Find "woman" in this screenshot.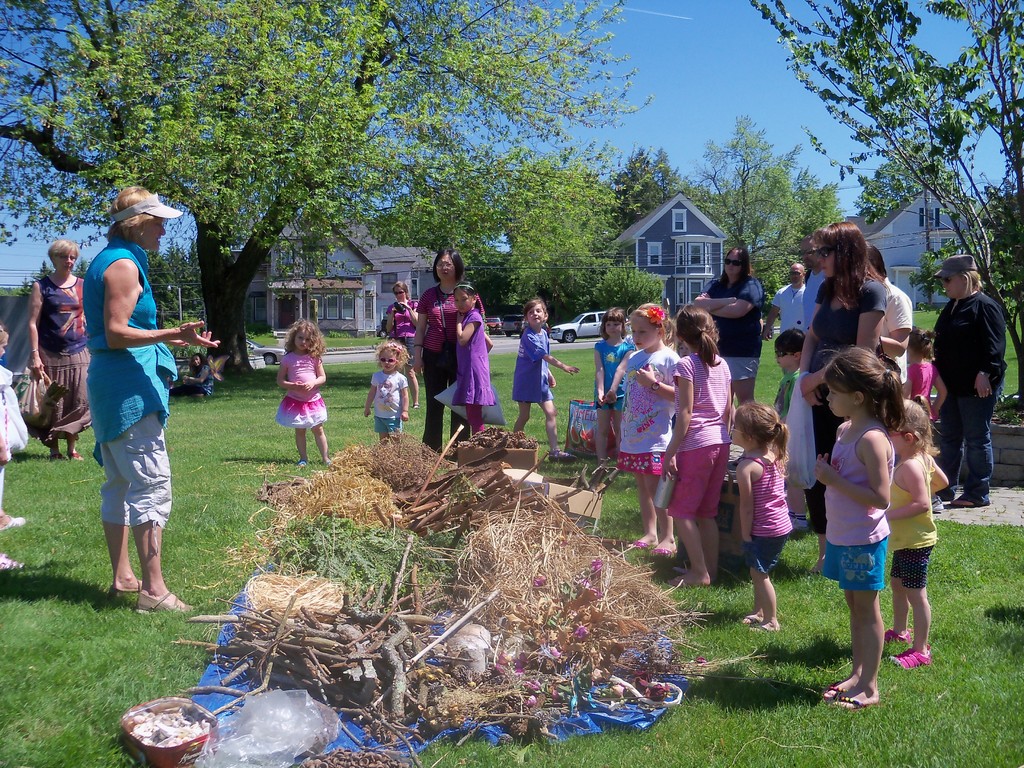
The bounding box for "woman" is (left=387, top=280, right=420, bottom=410).
